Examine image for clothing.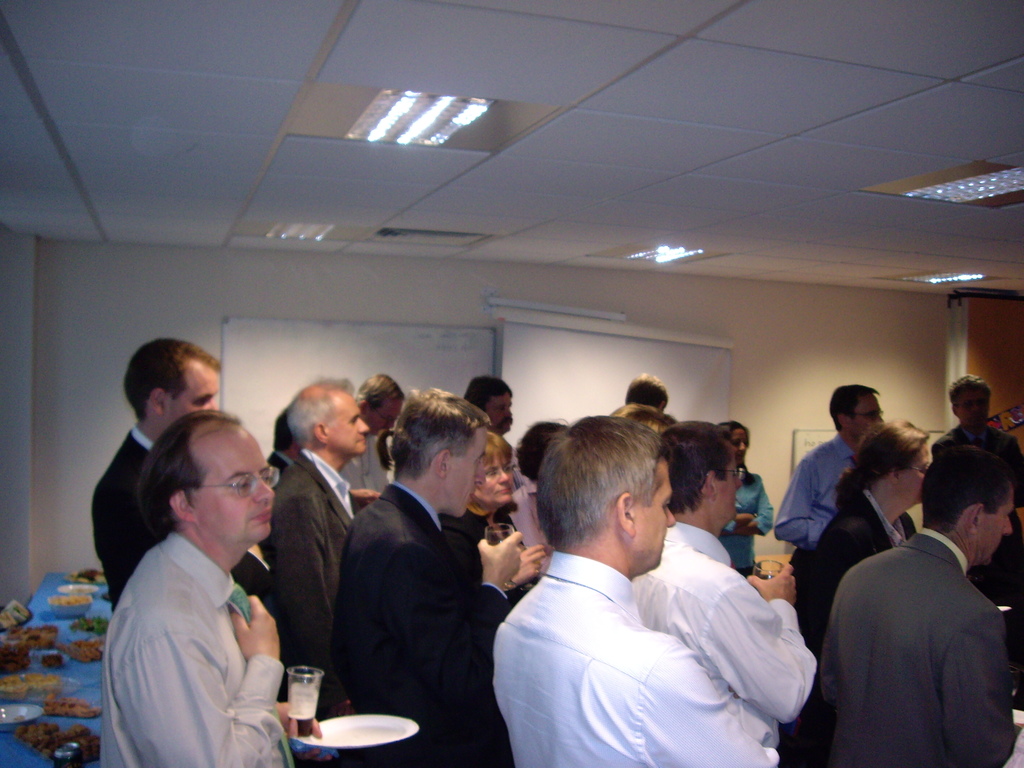
Examination result: bbox=[822, 532, 1023, 767].
